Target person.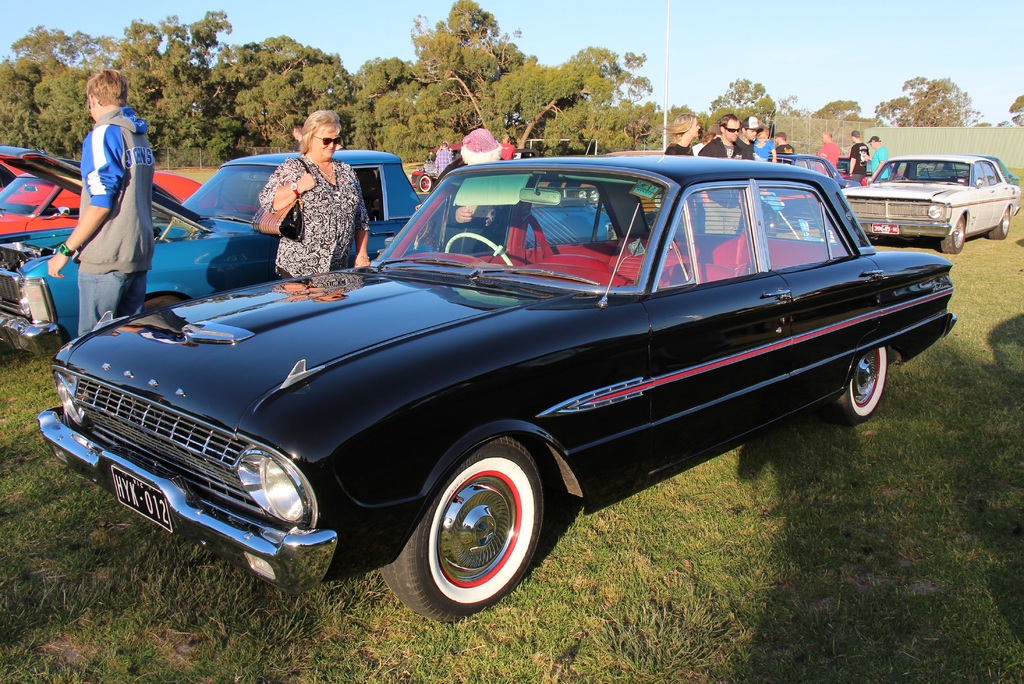
Target region: x1=260 y1=107 x2=371 y2=276.
